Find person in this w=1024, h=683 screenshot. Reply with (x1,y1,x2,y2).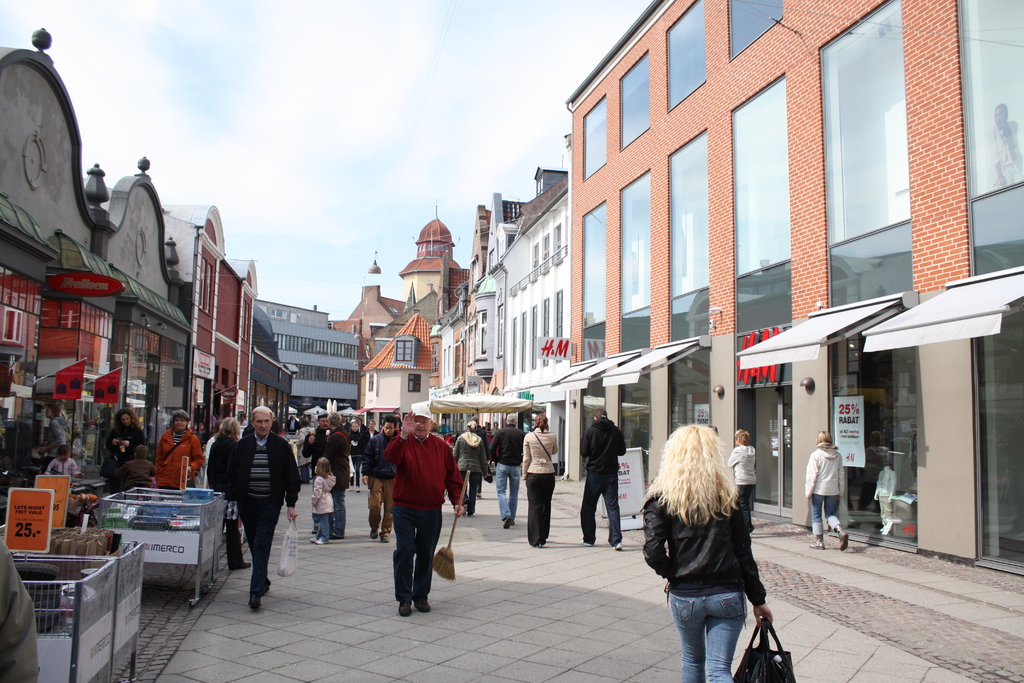
(643,425,775,682).
